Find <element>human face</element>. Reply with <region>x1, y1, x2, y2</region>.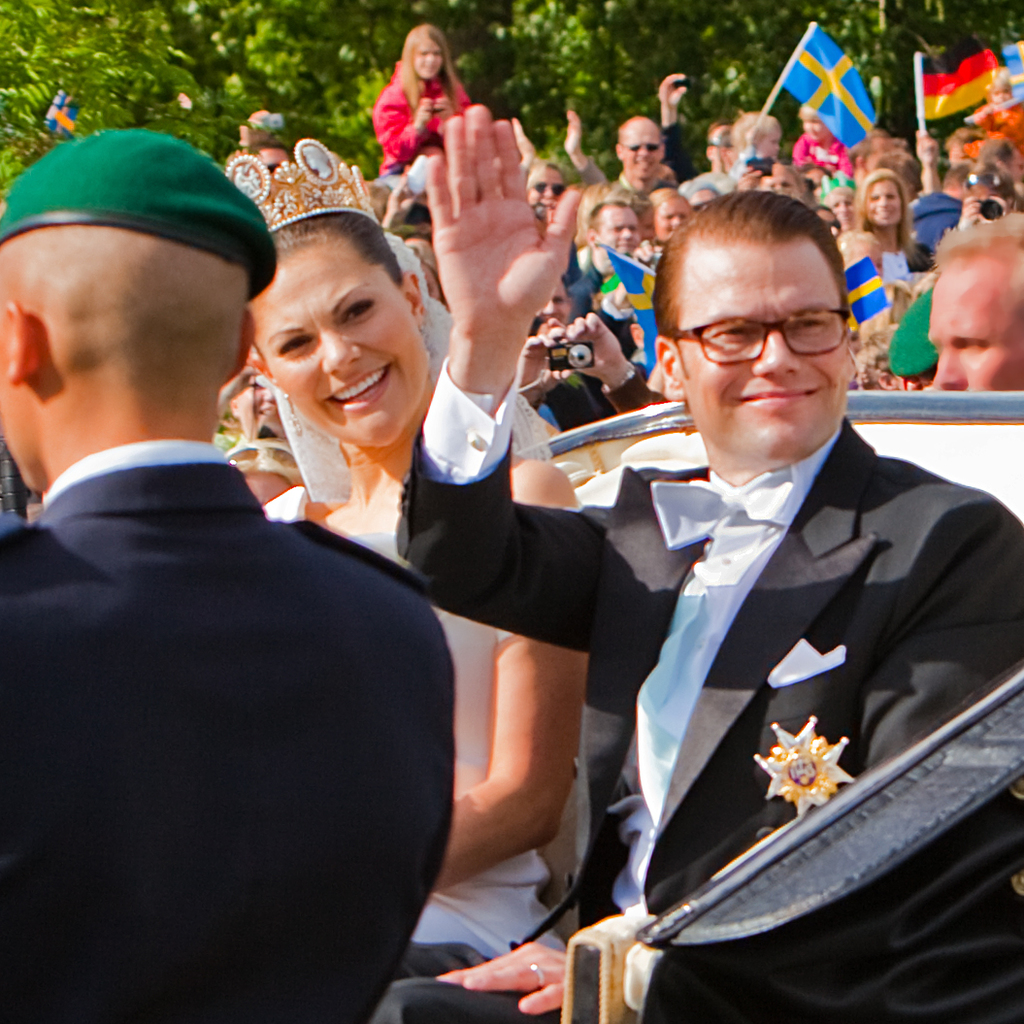
<region>524, 168, 566, 212</region>.
